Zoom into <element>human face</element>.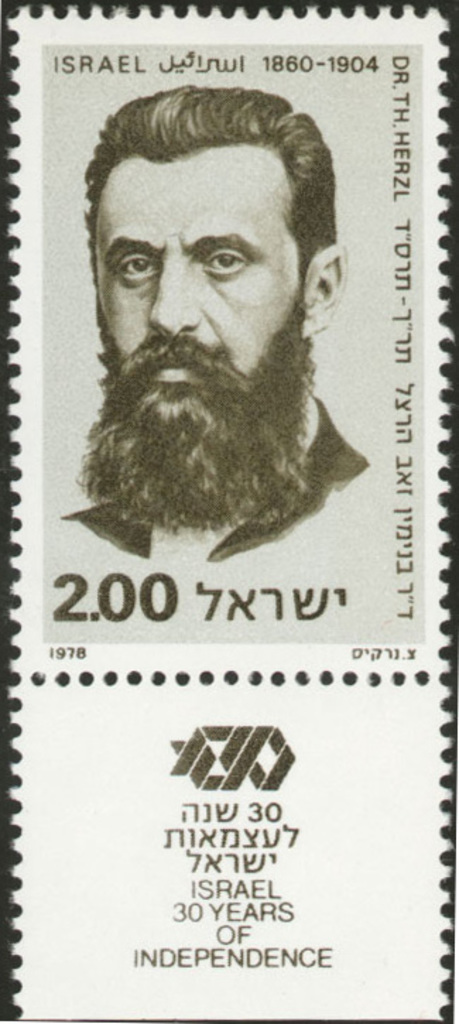
Zoom target: box=[73, 140, 306, 532].
